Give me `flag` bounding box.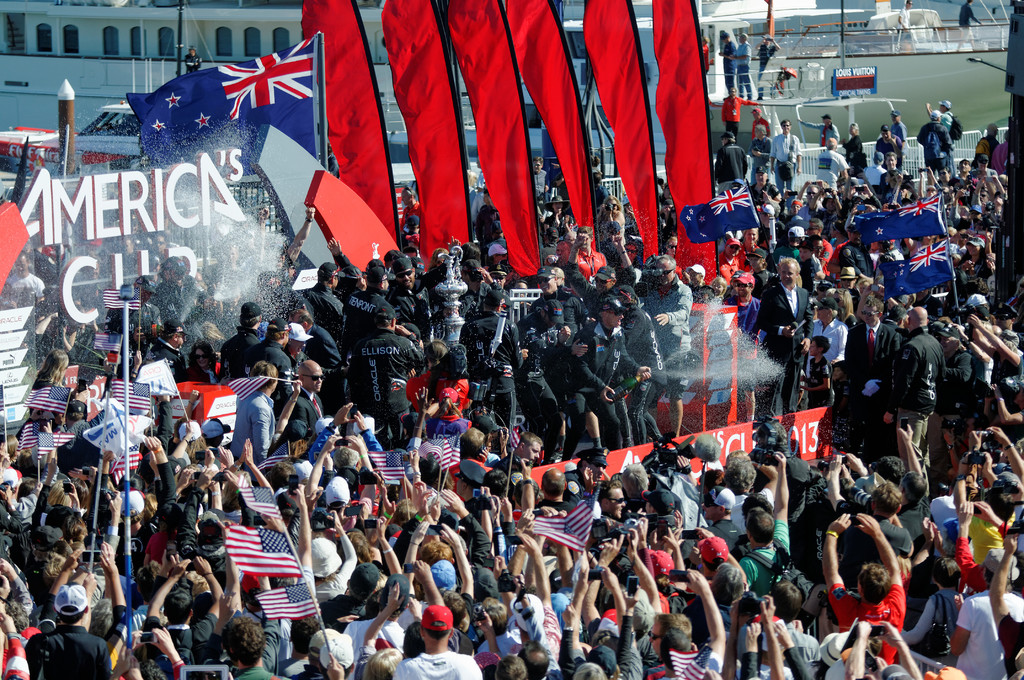
[left=520, top=498, right=602, bottom=555].
